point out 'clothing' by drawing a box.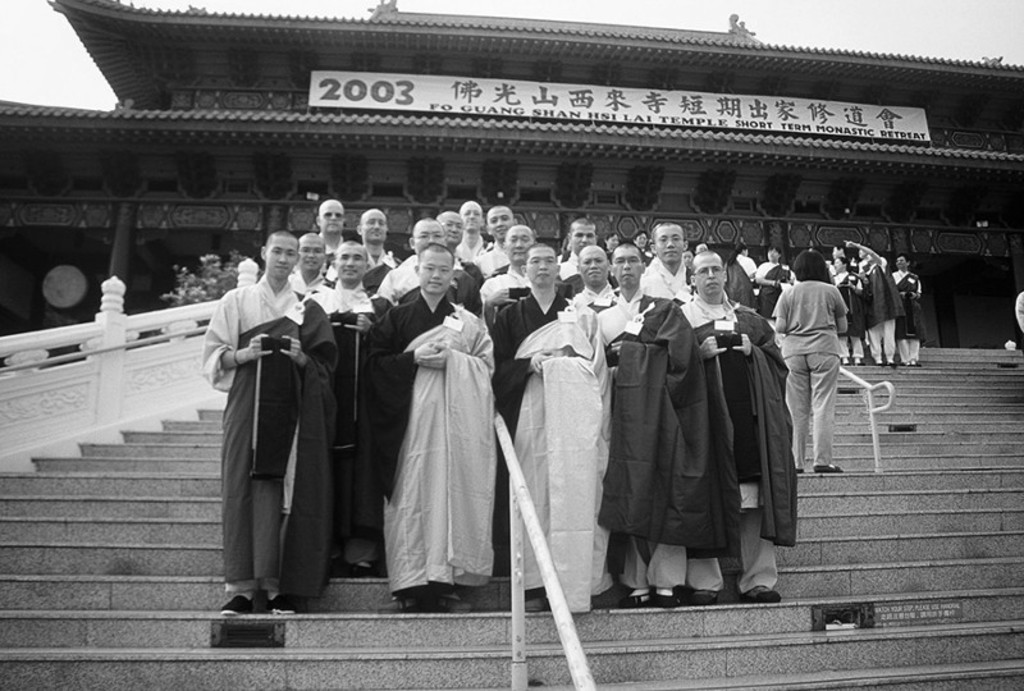
pyautogui.locateOnScreen(314, 228, 346, 269).
